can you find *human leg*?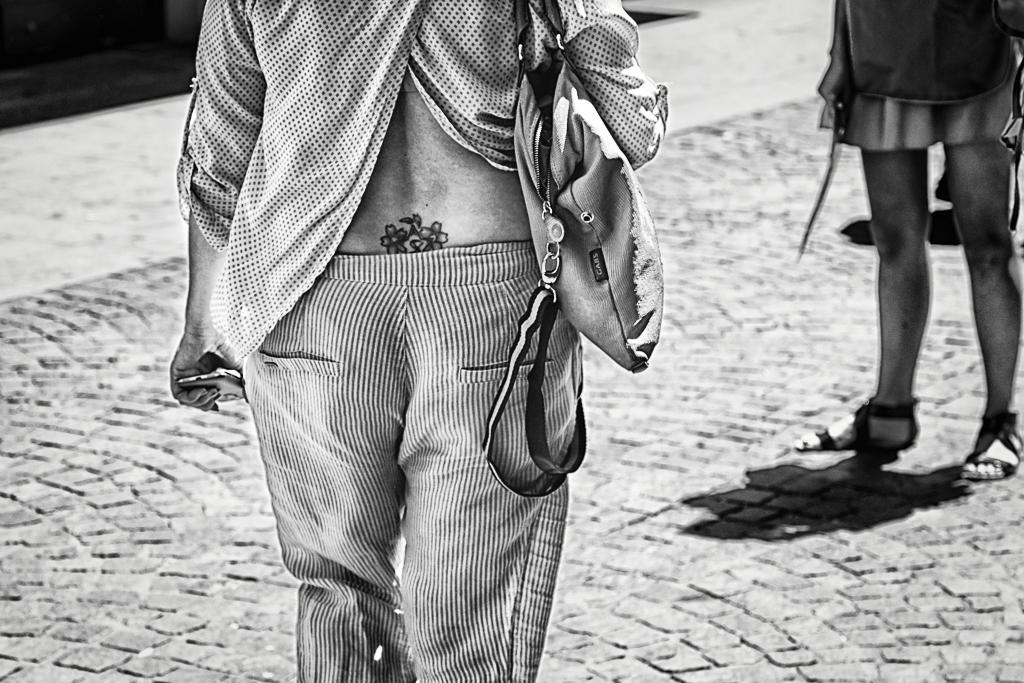
Yes, bounding box: select_region(962, 146, 1016, 487).
